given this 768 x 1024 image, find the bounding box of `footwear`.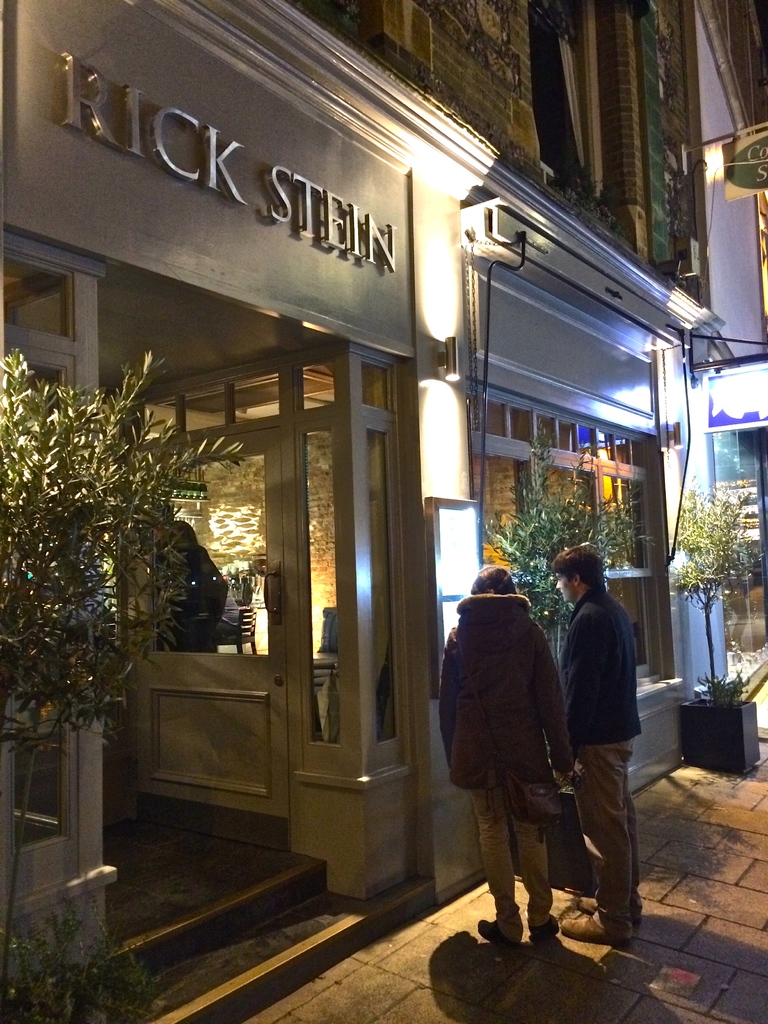
[476,919,518,945].
